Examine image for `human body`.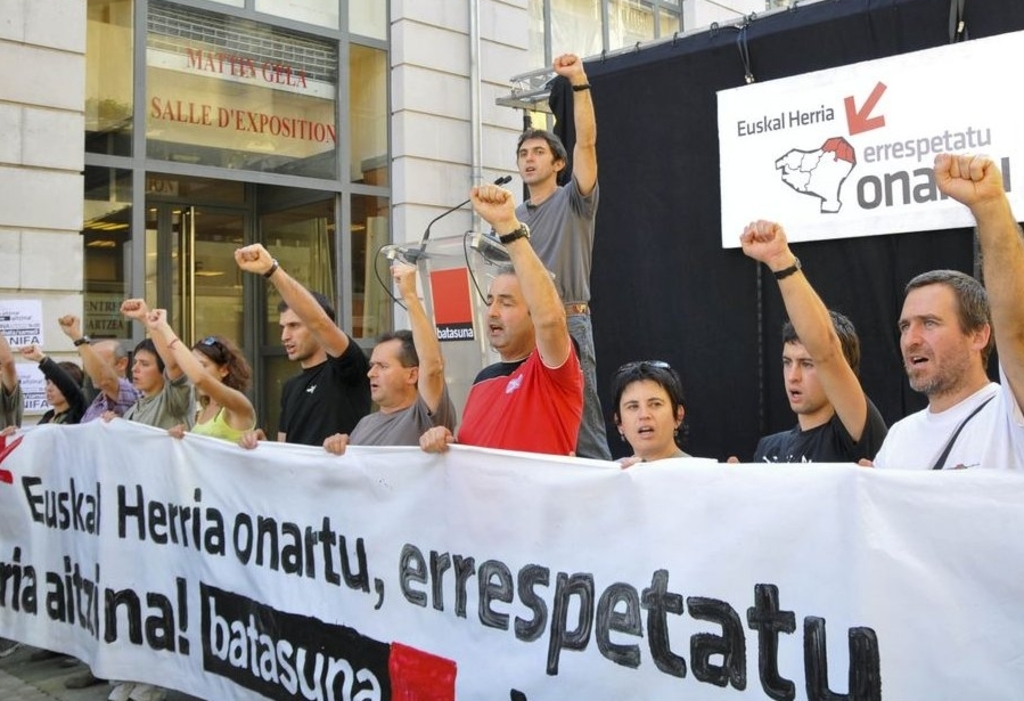
Examination result: [503,62,611,462].
